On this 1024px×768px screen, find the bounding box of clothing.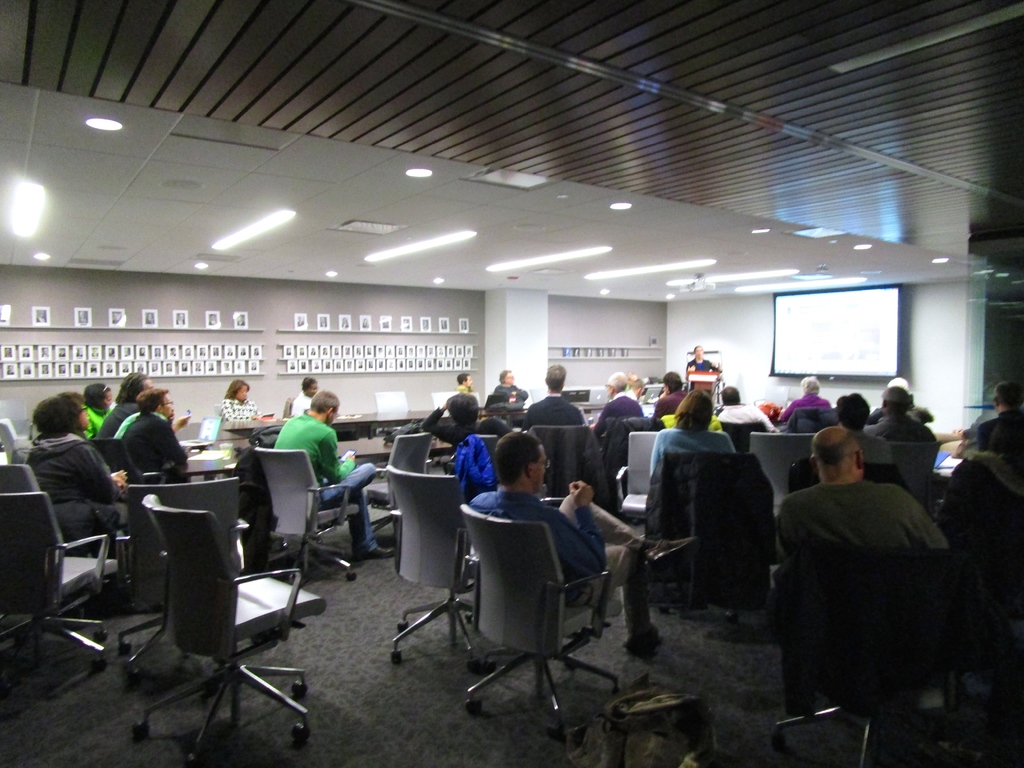
Bounding box: <region>656, 385, 692, 415</region>.
